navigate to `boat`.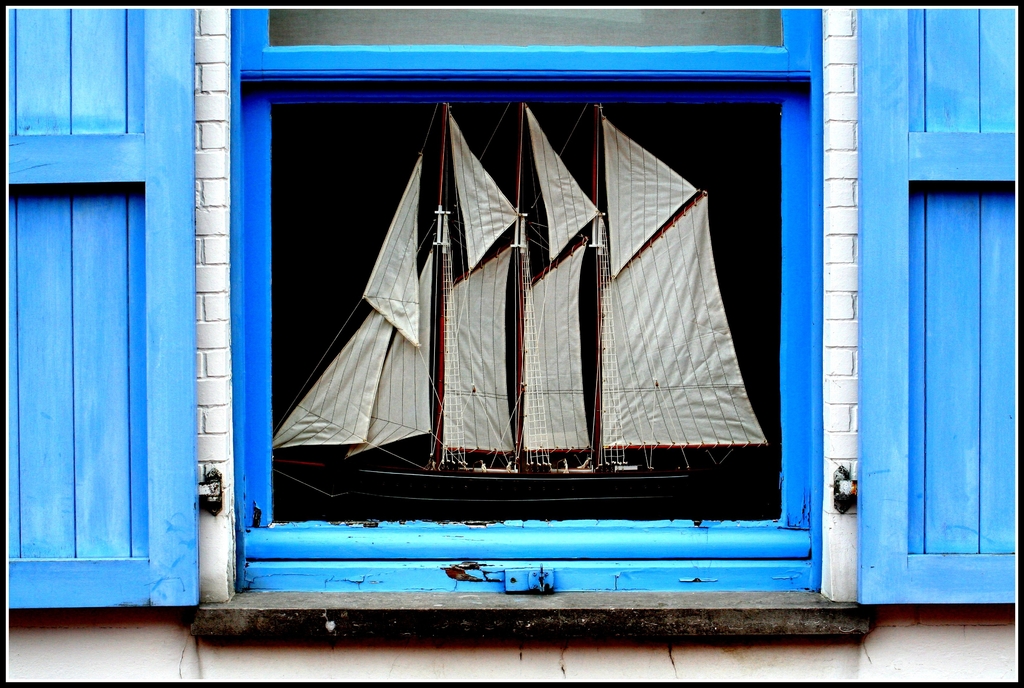
Navigation target: (left=268, top=97, right=767, bottom=506).
